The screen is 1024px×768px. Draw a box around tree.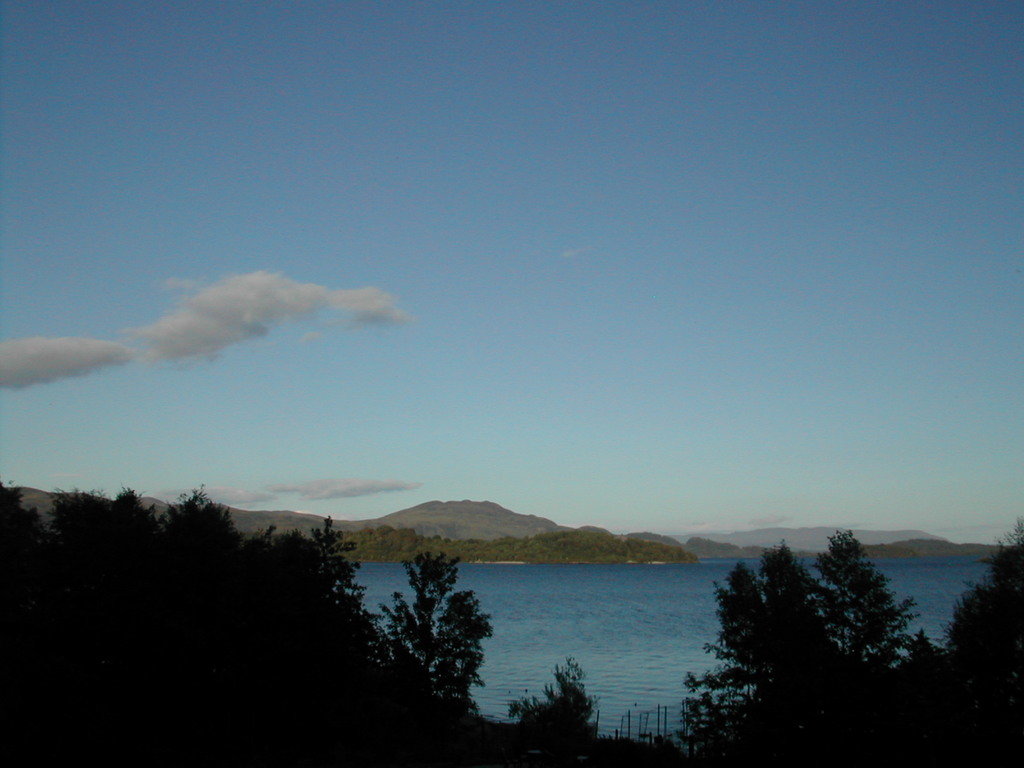
506:664:602:741.
